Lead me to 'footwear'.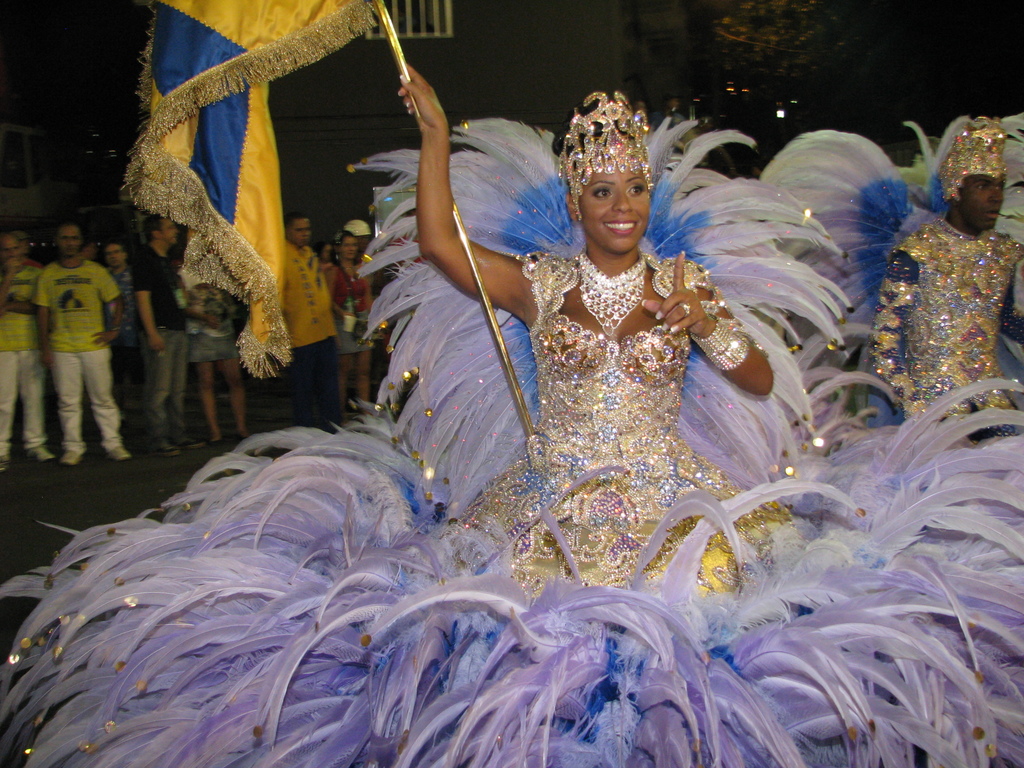
Lead to [102,450,134,460].
